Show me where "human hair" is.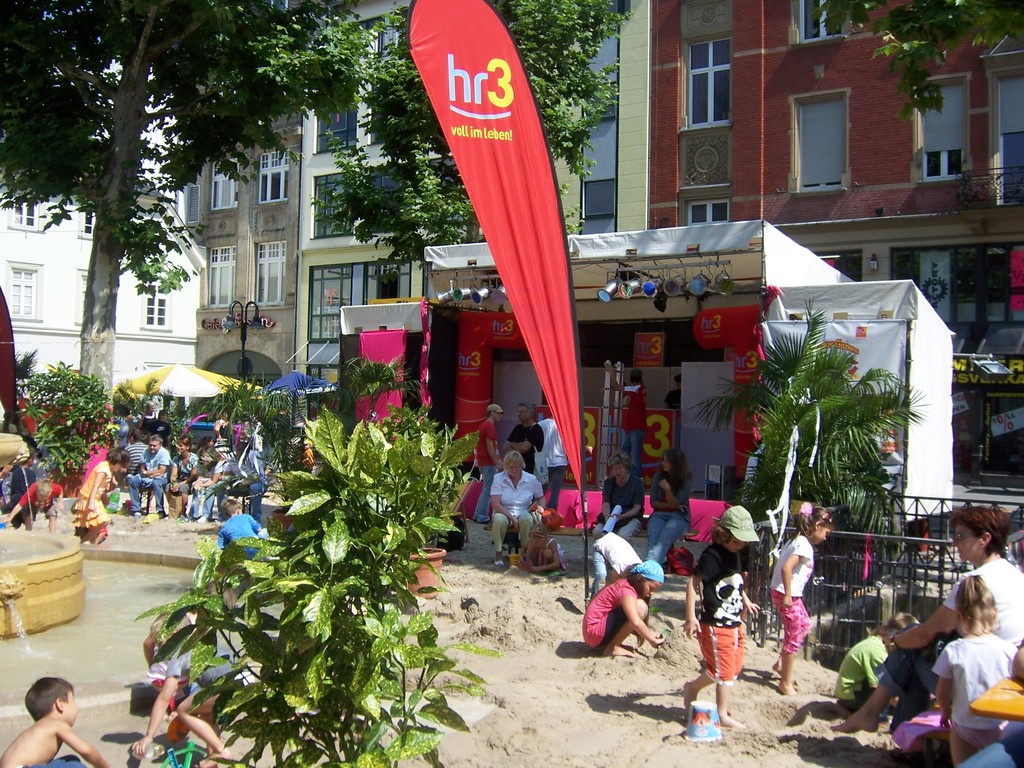
"human hair" is at box(619, 565, 649, 645).
